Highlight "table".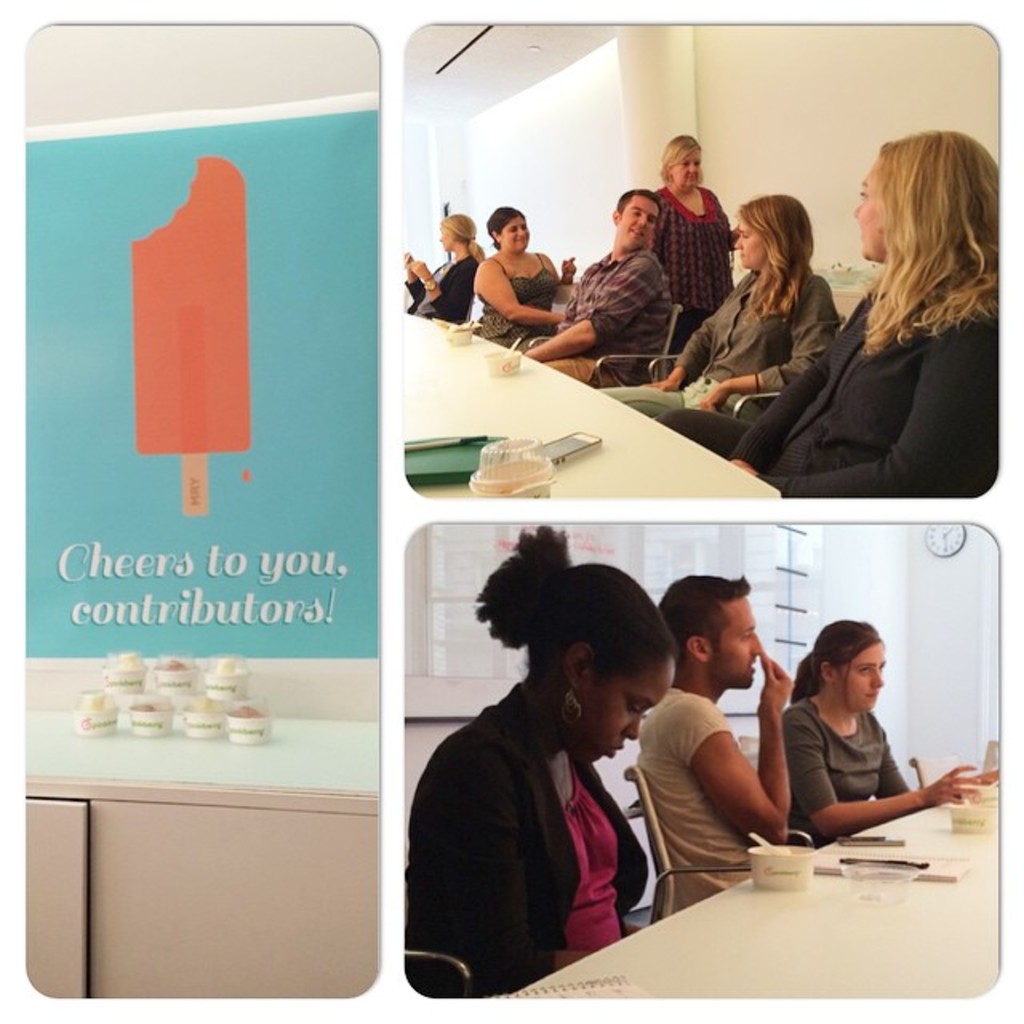
Highlighted region: (18, 704, 378, 1000).
